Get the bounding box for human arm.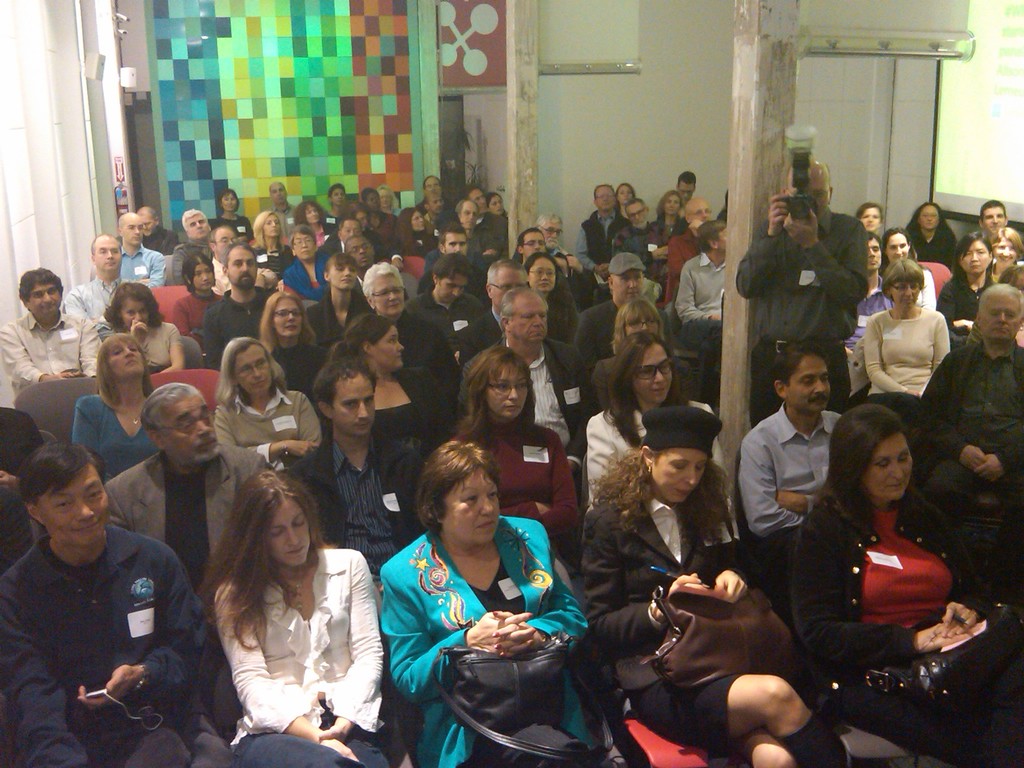
bbox=[0, 580, 100, 767].
